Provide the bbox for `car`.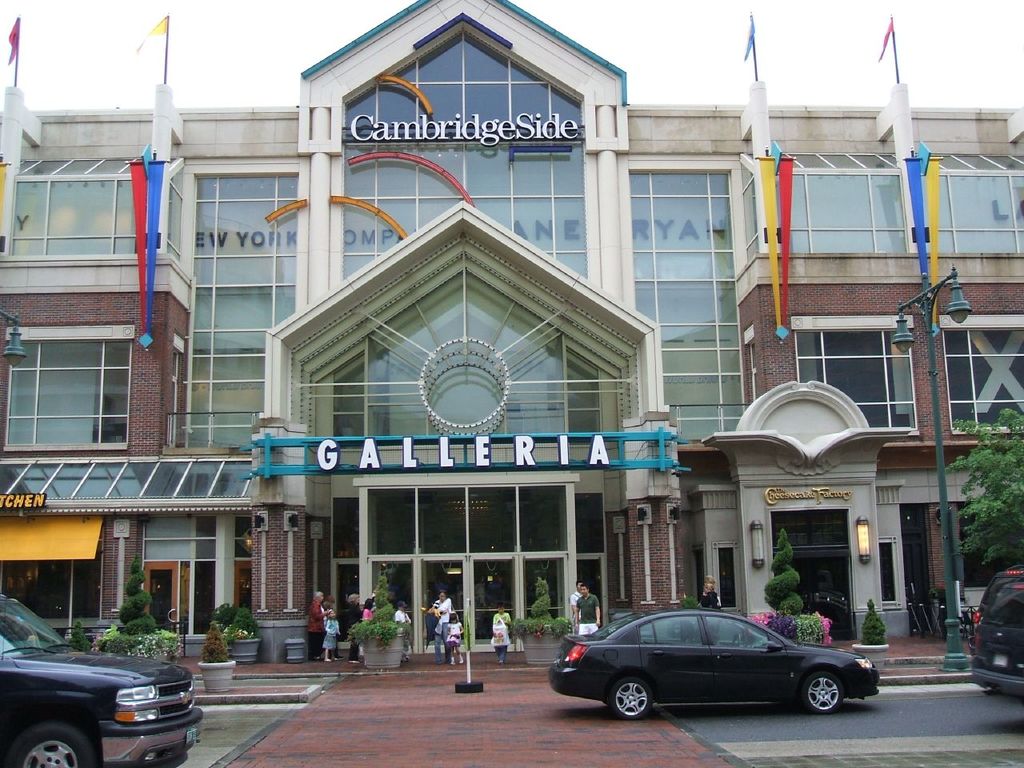
crop(558, 610, 870, 722).
